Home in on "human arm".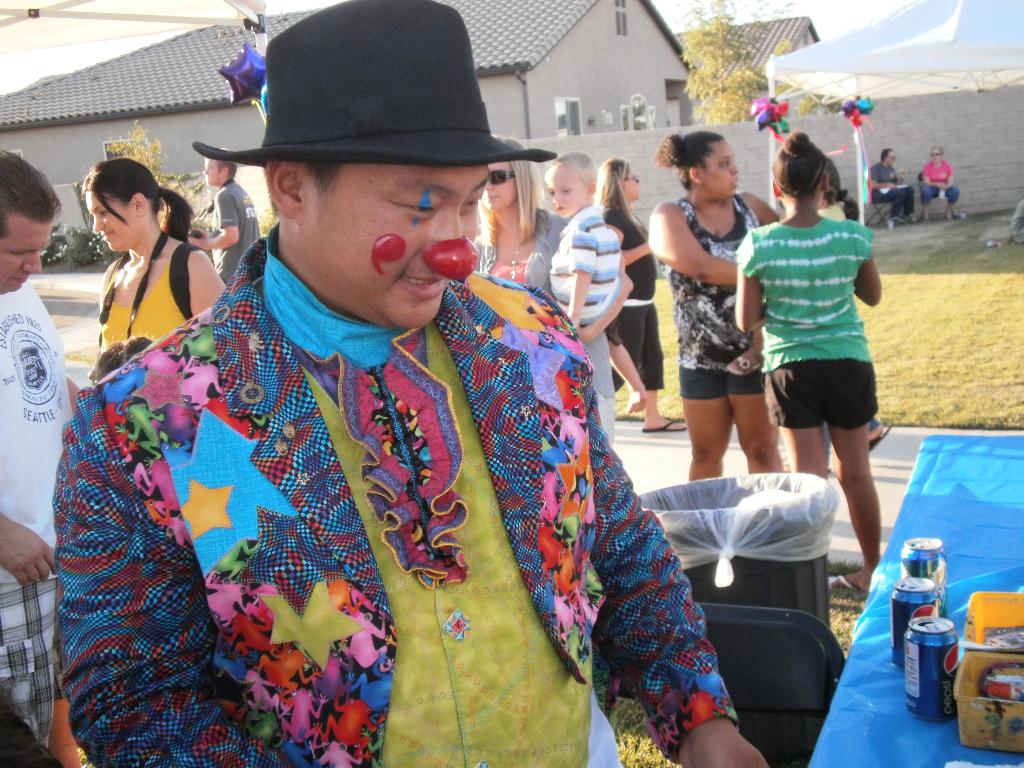
Homed in at l=605, t=227, r=657, b=268.
